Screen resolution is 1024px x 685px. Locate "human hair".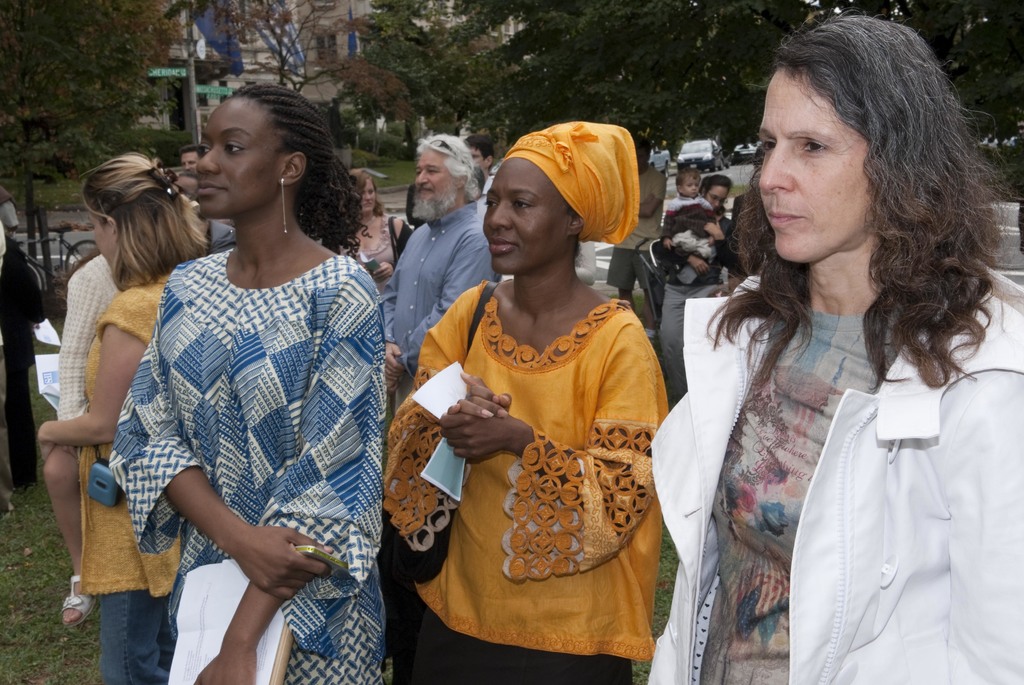
[77, 150, 213, 293].
